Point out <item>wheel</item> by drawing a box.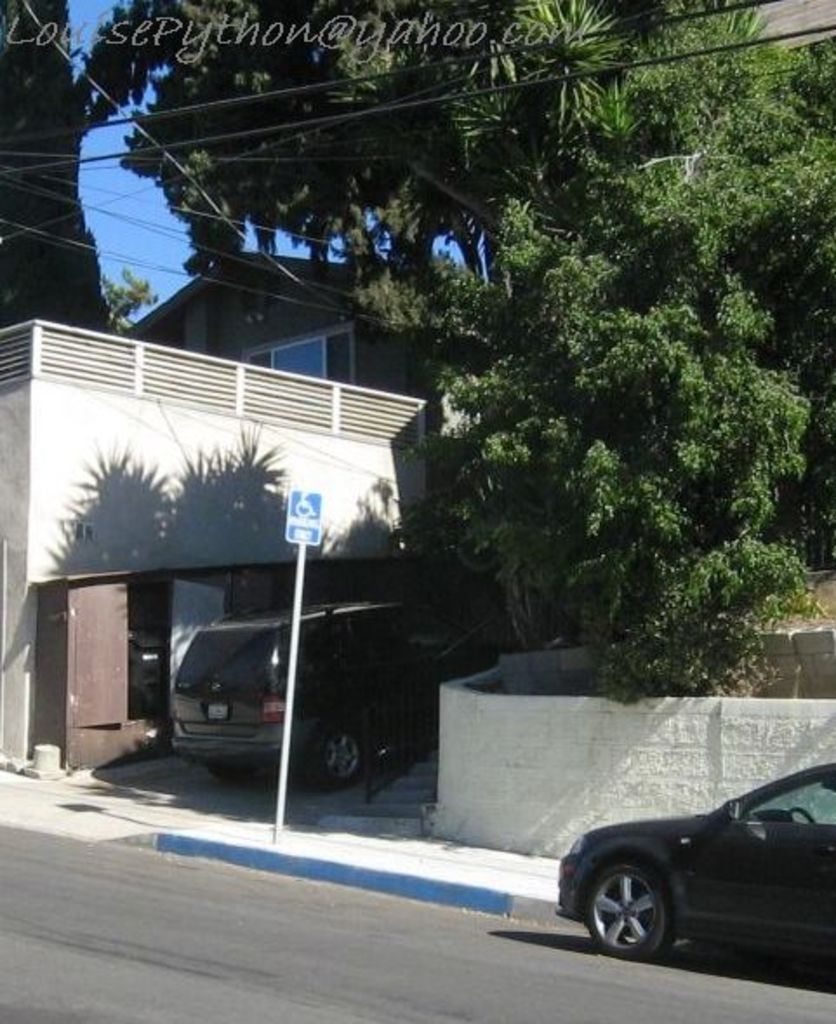
x1=306 y1=728 x2=363 y2=795.
